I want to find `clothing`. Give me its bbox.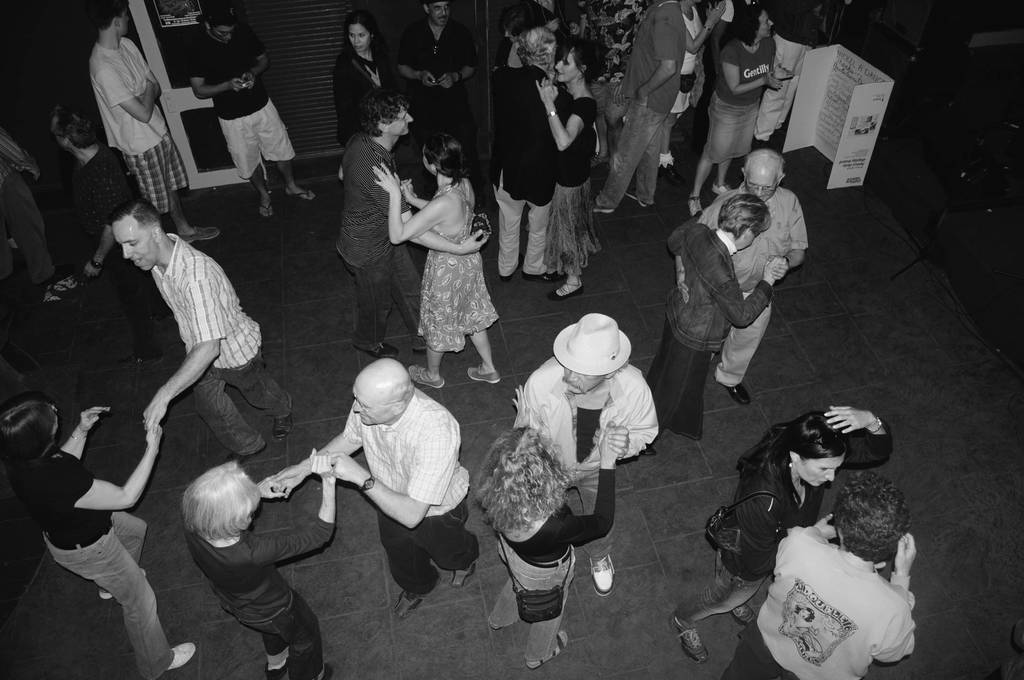
locate(0, 124, 51, 287).
